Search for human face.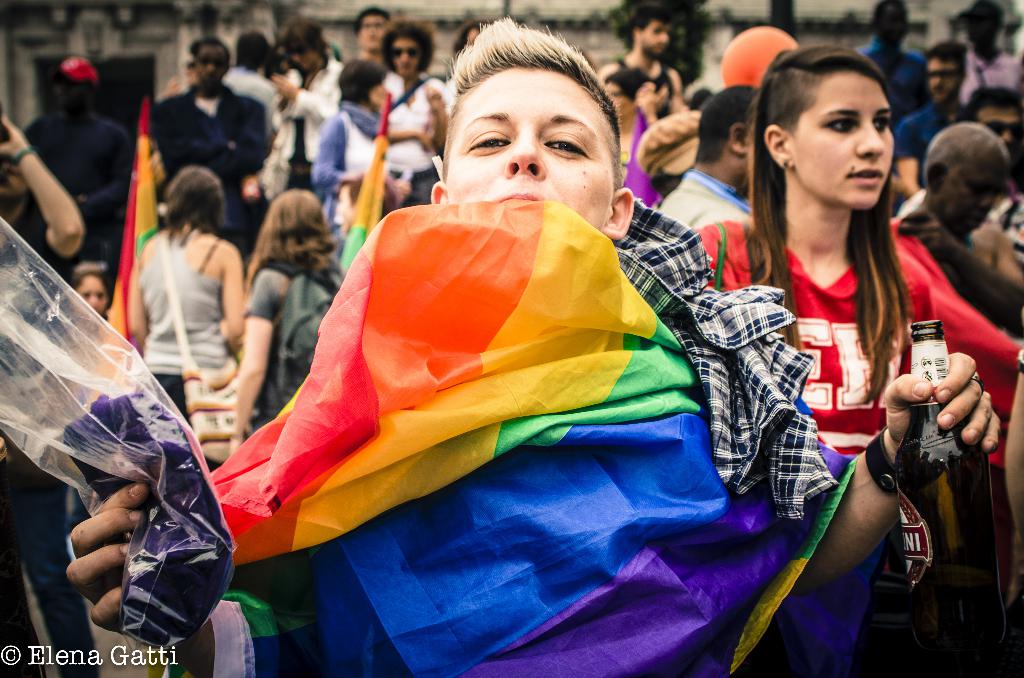
Found at (left=390, top=38, right=424, bottom=81).
